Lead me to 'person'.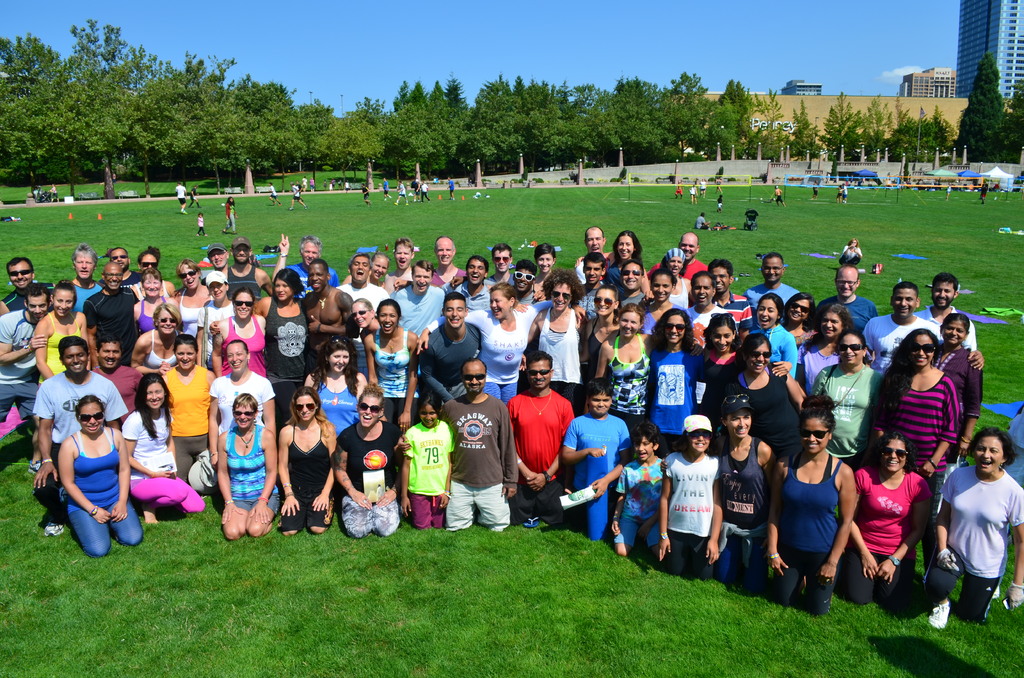
Lead to {"left": 296, "top": 336, "right": 390, "bottom": 436}.
